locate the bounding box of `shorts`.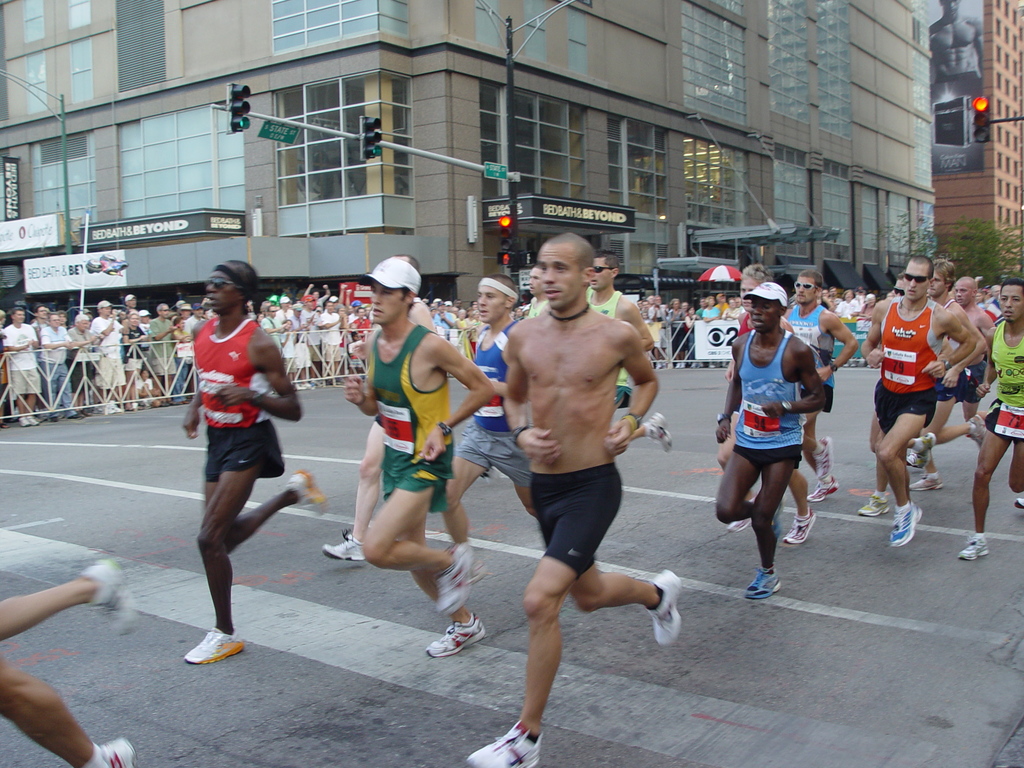
Bounding box: [left=935, top=385, right=953, bottom=399].
